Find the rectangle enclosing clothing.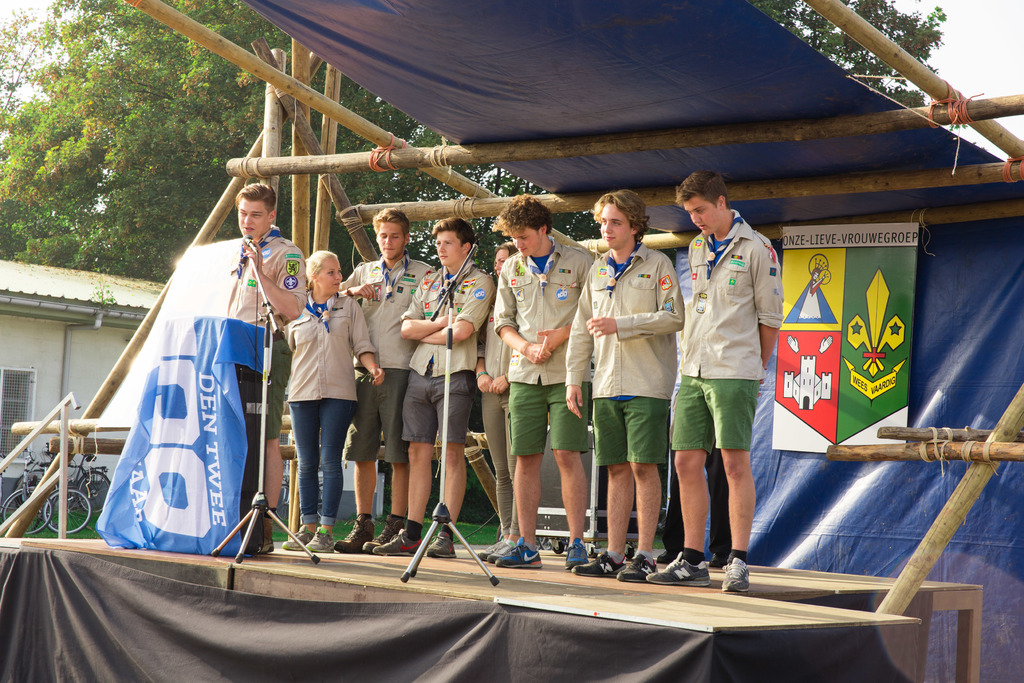
Rect(564, 245, 684, 462).
